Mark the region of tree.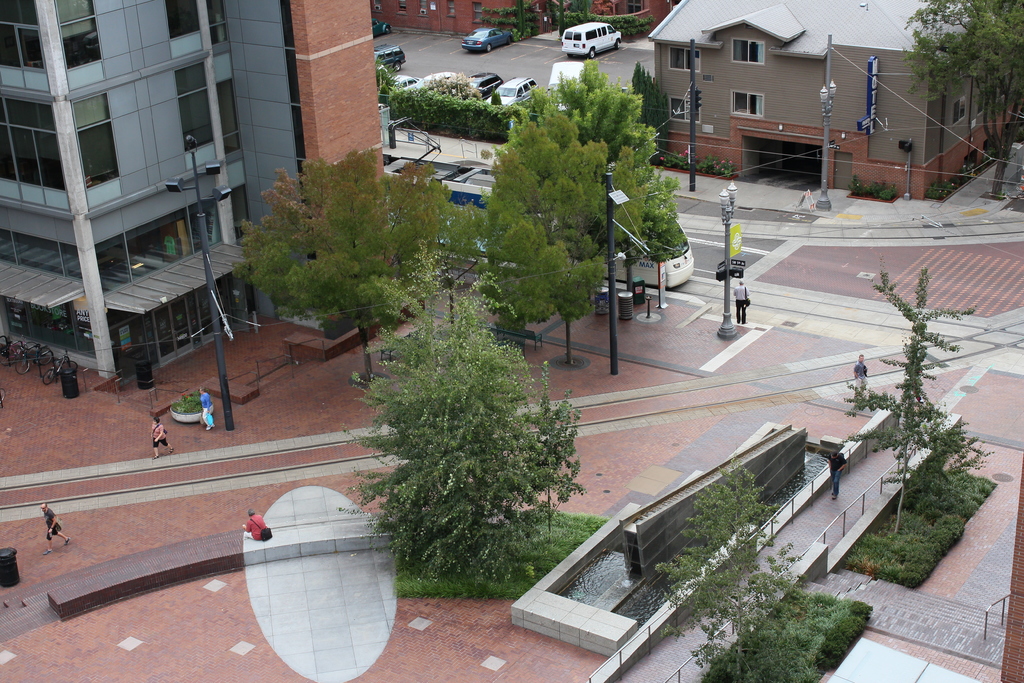
Region: <bbox>548, 59, 686, 267</bbox>.
